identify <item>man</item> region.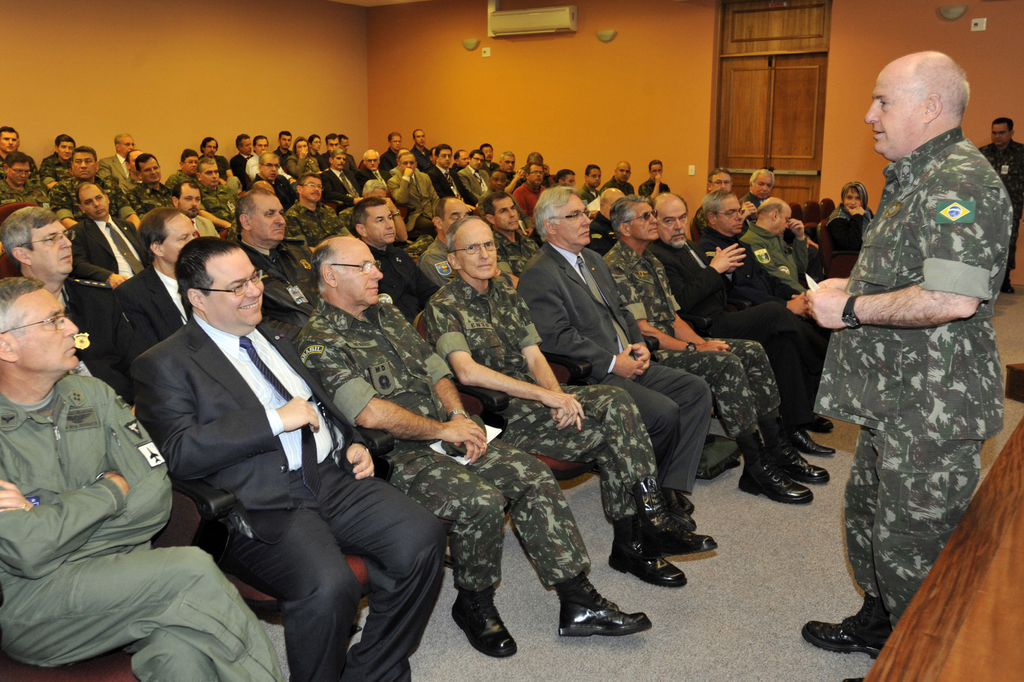
Region: [737,194,823,290].
